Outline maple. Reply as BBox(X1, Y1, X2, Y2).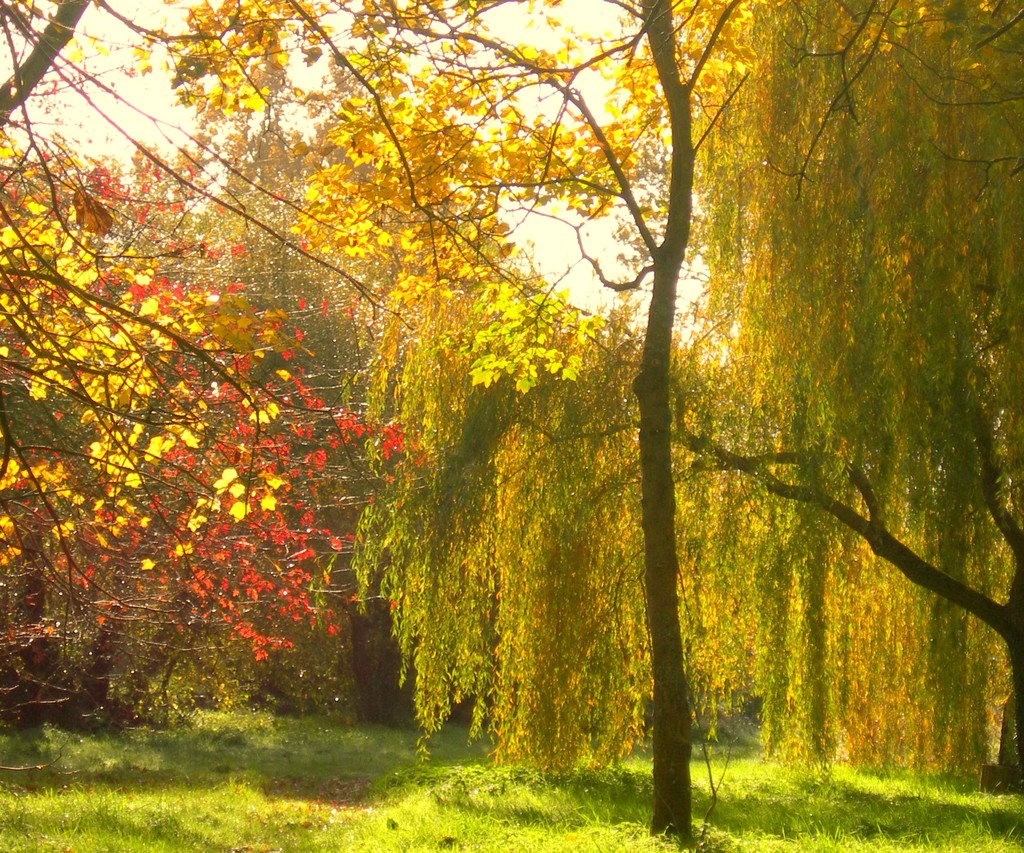
BBox(2, 2, 1023, 851).
